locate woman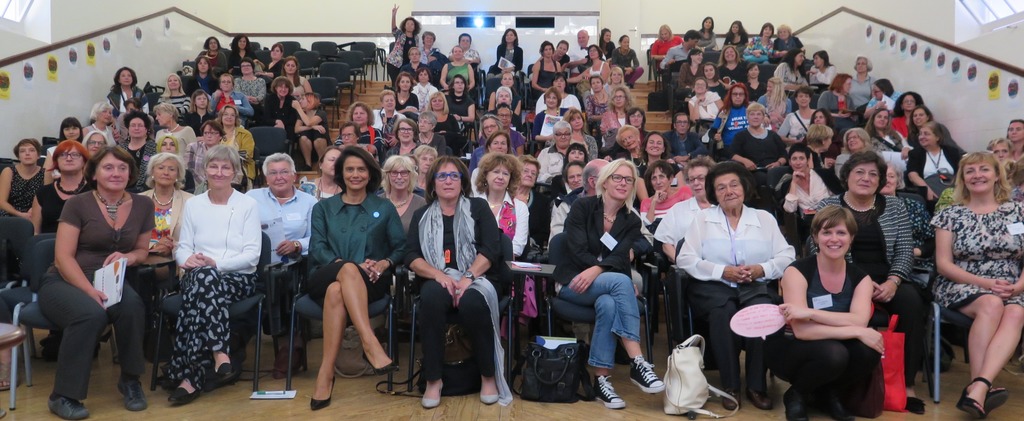
locate(810, 48, 841, 84)
